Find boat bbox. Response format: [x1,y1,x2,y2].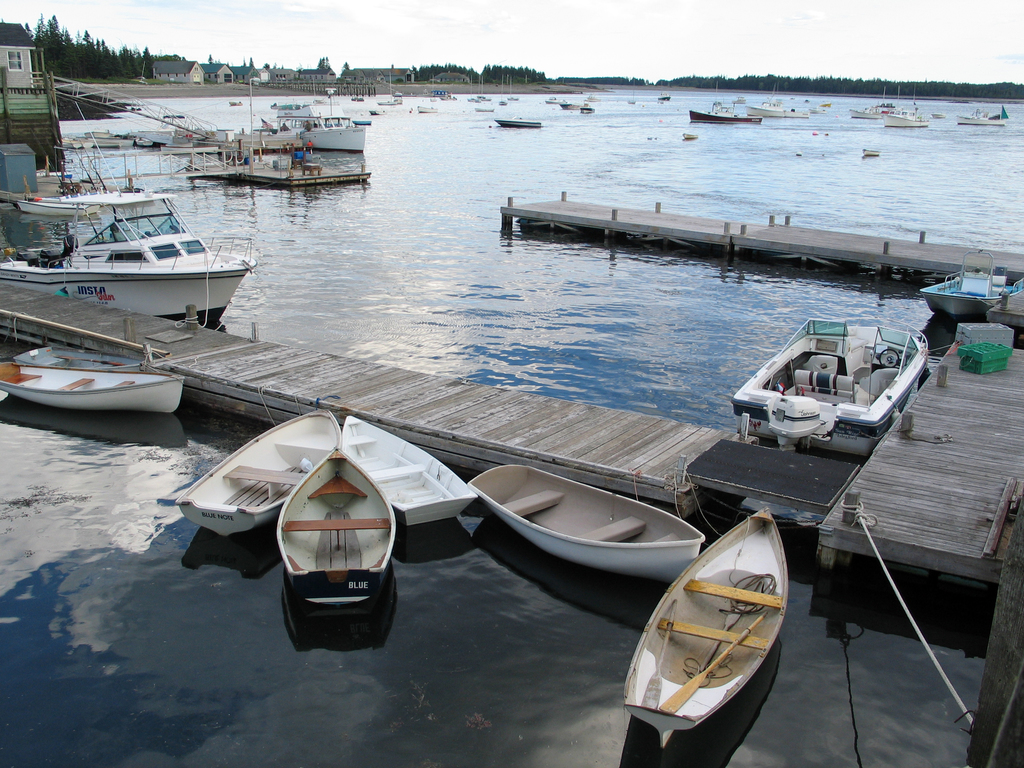
[656,92,673,101].
